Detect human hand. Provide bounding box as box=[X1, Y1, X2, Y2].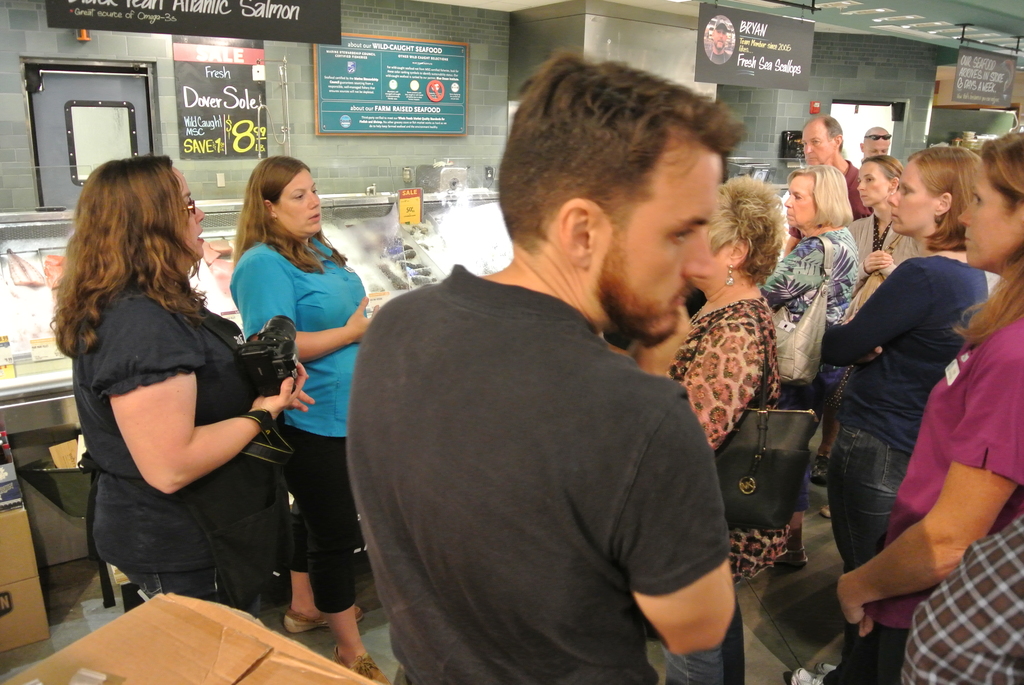
box=[858, 604, 877, 639].
